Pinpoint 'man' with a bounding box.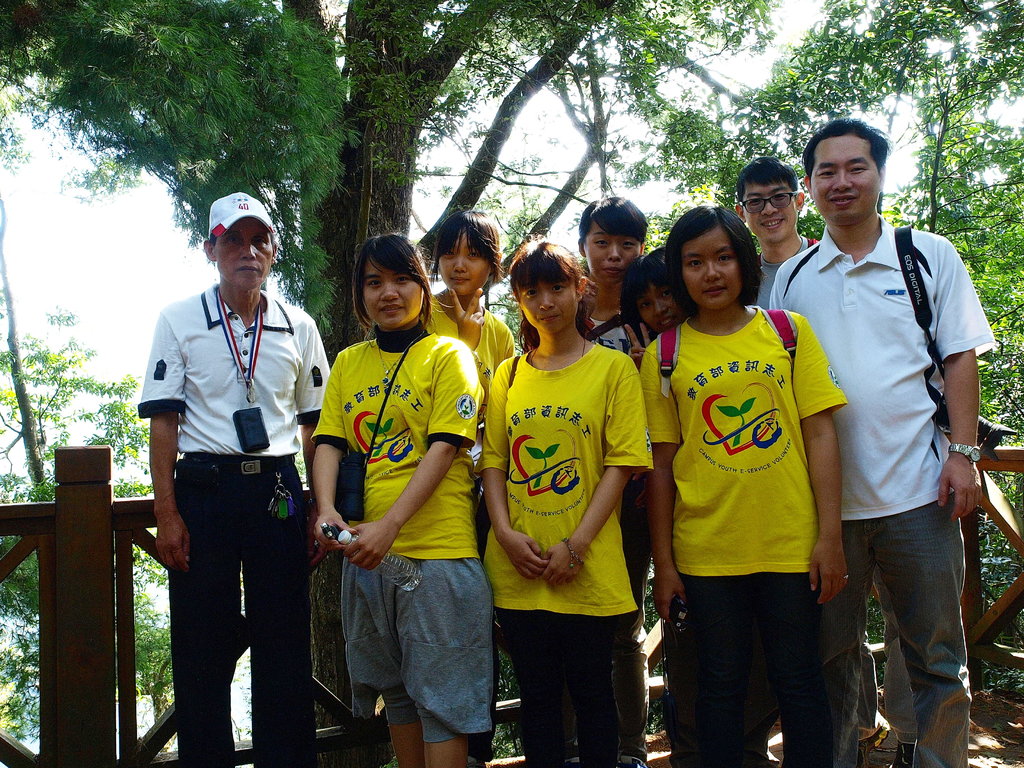
(left=767, top=116, right=997, bottom=767).
